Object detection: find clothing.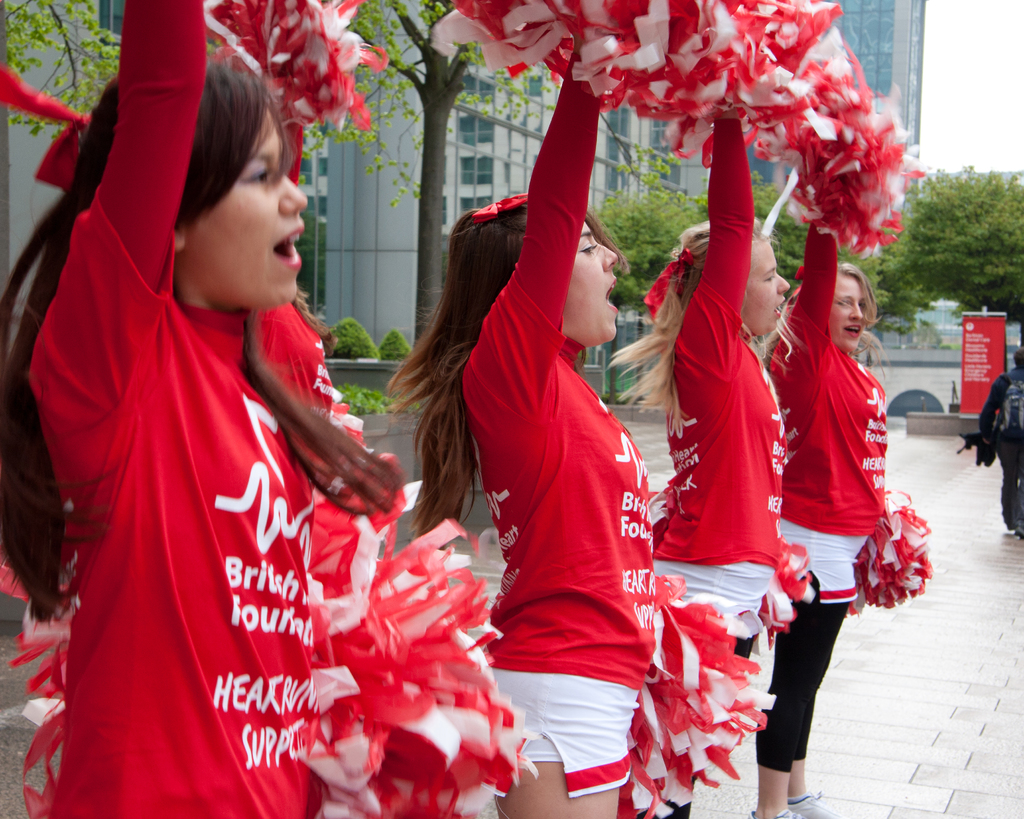
[979, 372, 1023, 524].
